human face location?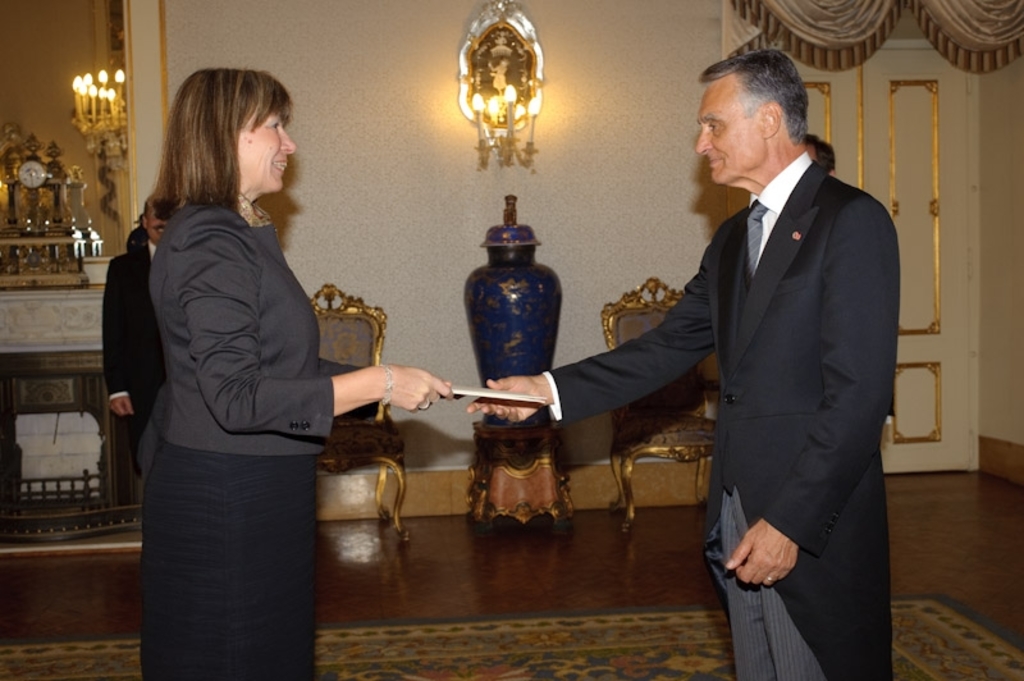
select_region(147, 195, 168, 243)
